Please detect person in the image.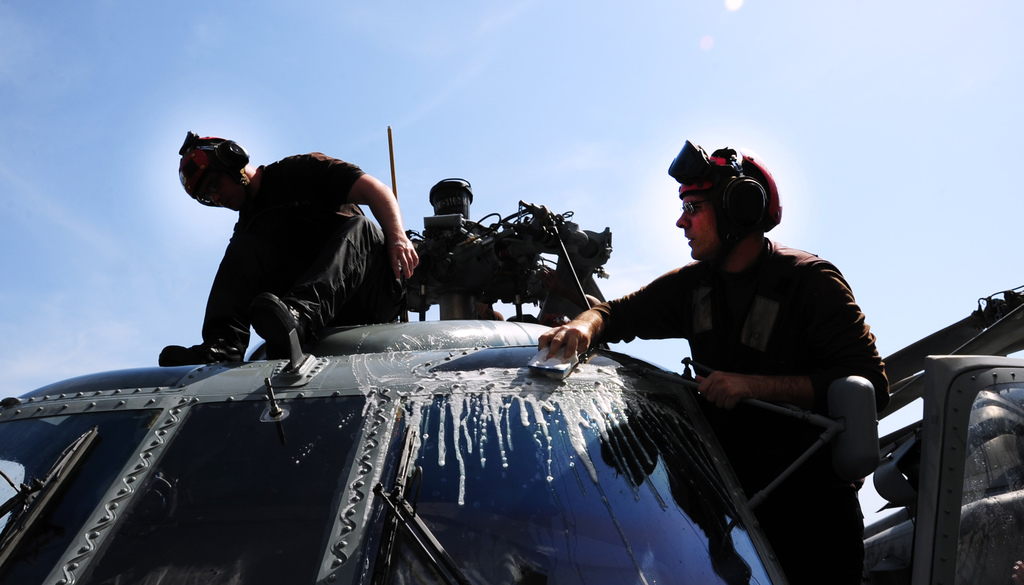
bbox(156, 129, 420, 367).
